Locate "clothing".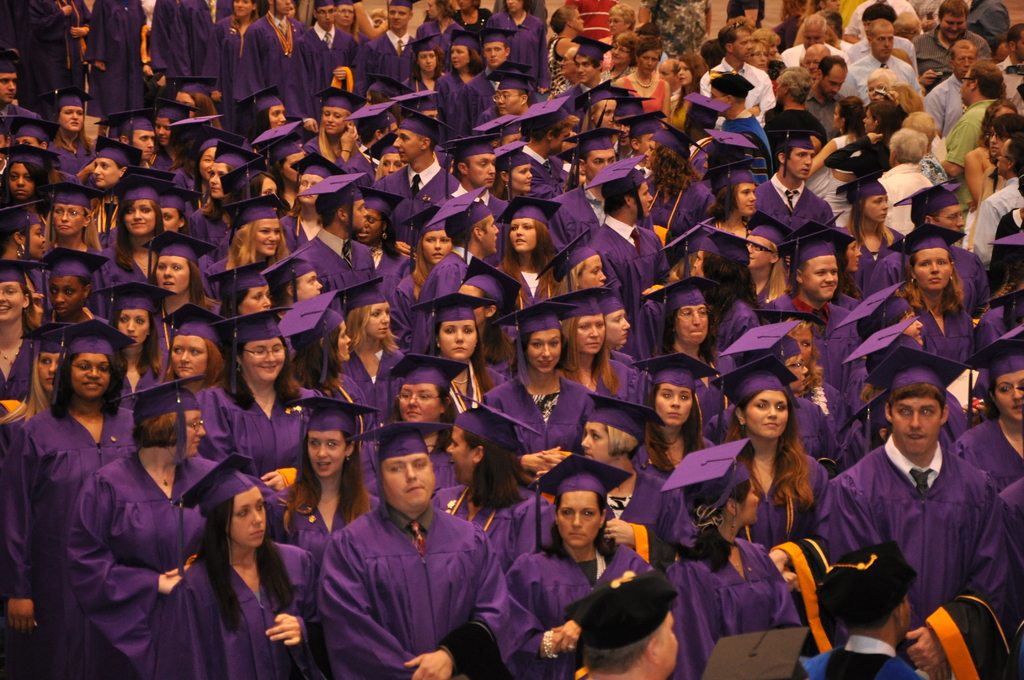
Bounding box: bbox=(419, 248, 490, 302).
